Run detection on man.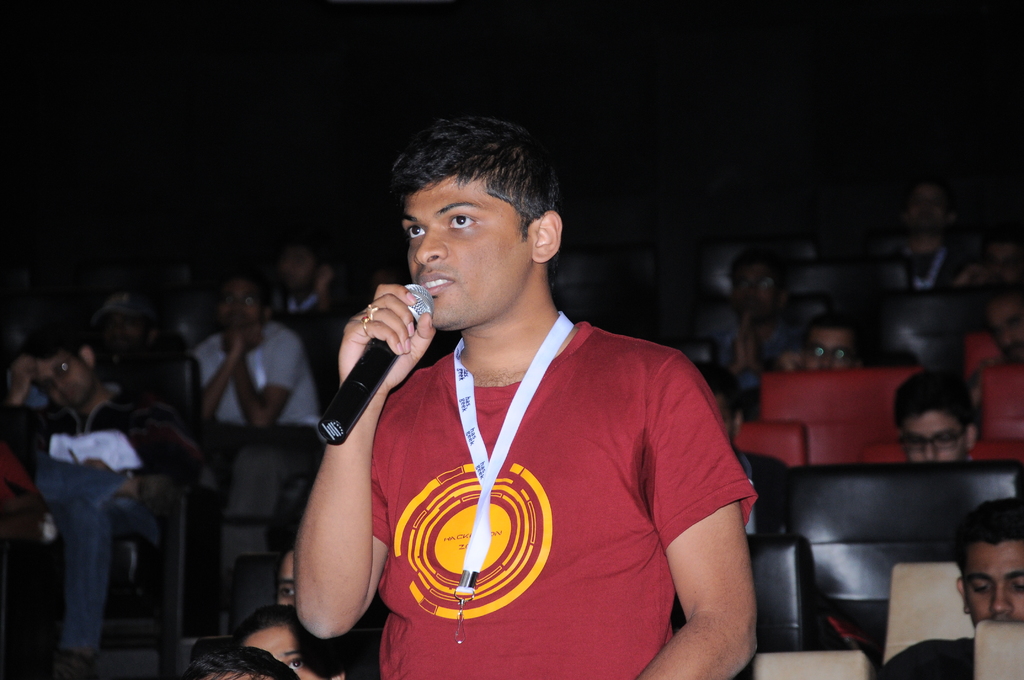
Result: 684, 359, 785, 476.
